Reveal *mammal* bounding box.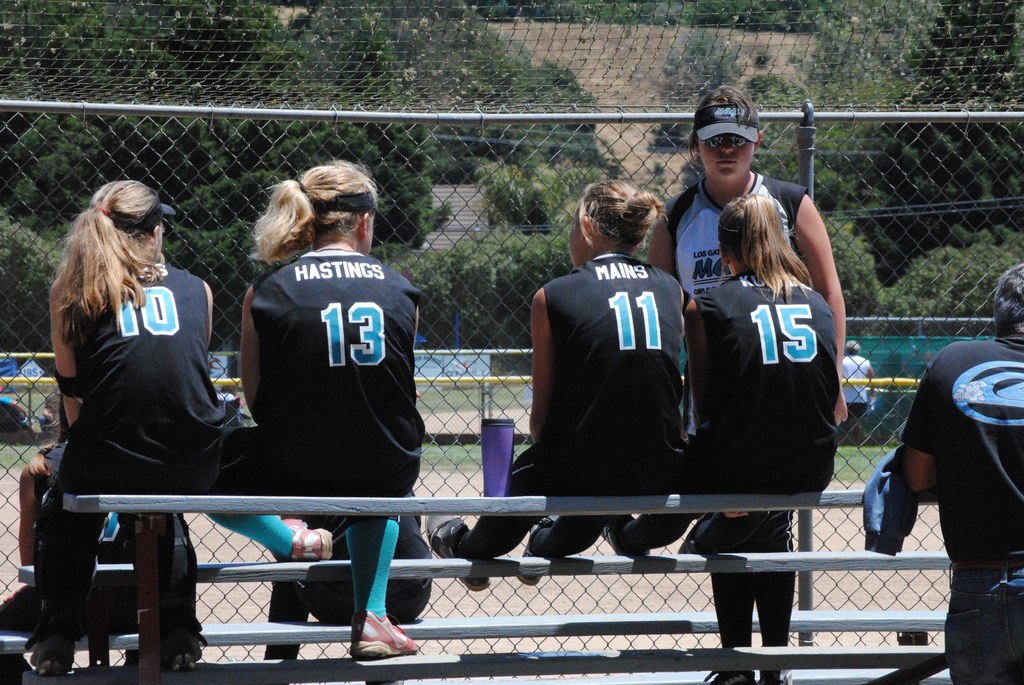
Revealed: rect(645, 79, 846, 684).
